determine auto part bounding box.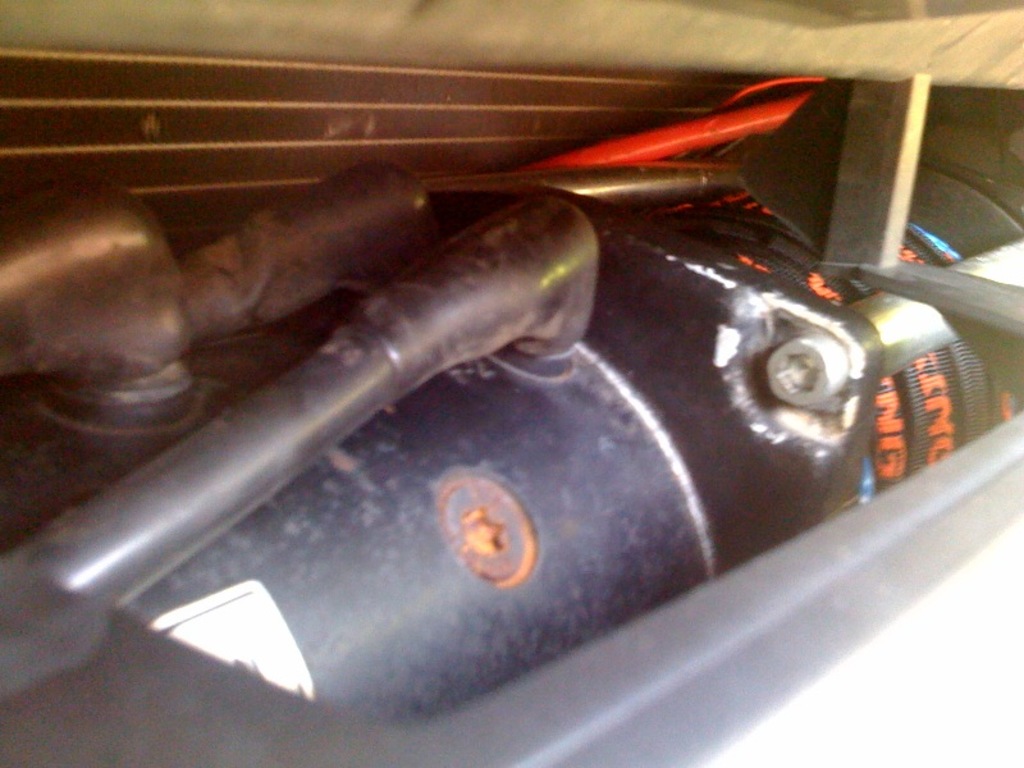
Determined: 0,0,1023,767.
